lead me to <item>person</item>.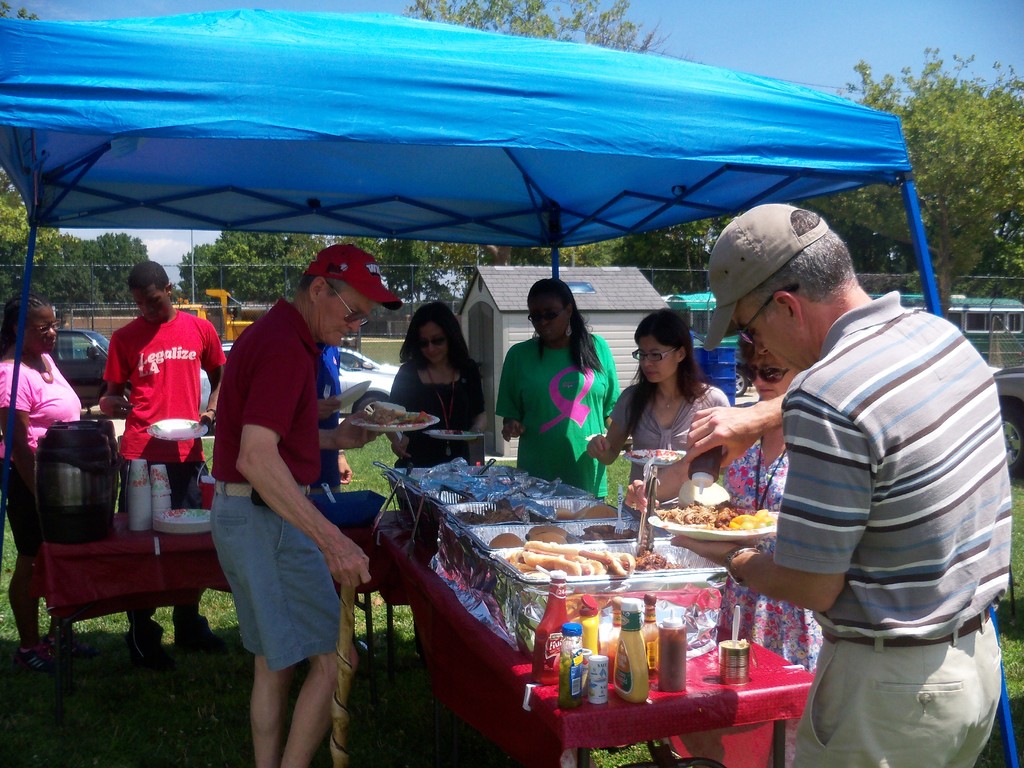
Lead to box(502, 270, 607, 502).
